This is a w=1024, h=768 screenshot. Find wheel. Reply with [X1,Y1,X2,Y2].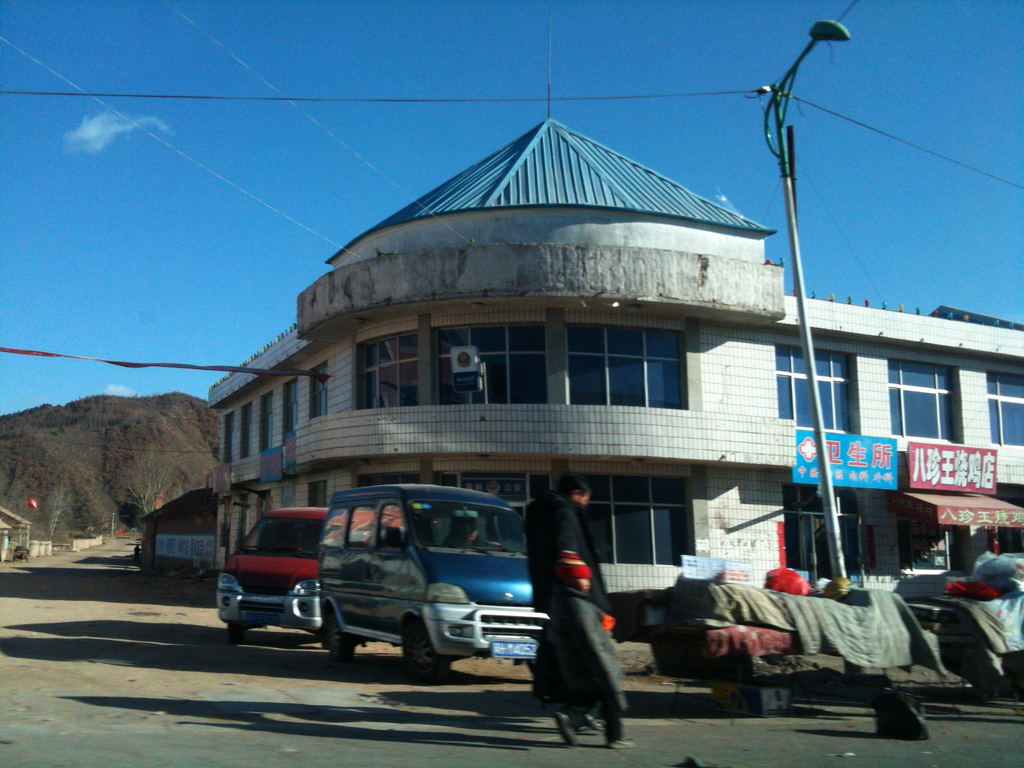
[230,621,246,643].
